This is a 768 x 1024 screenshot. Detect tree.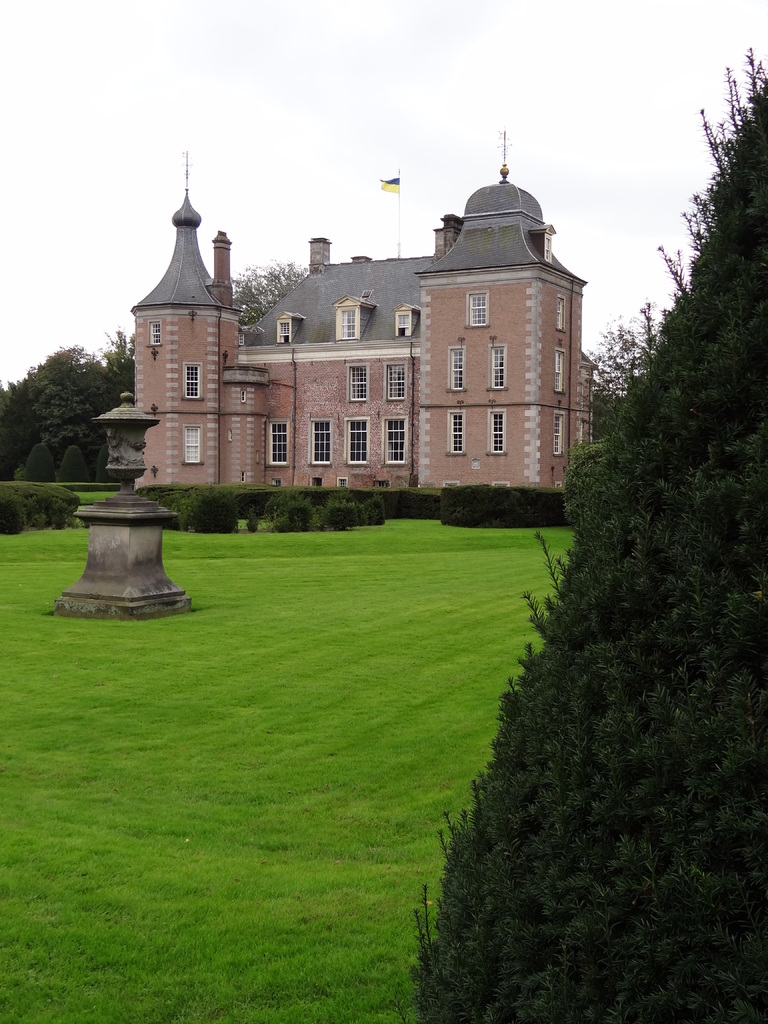
box=[45, 332, 138, 488].
